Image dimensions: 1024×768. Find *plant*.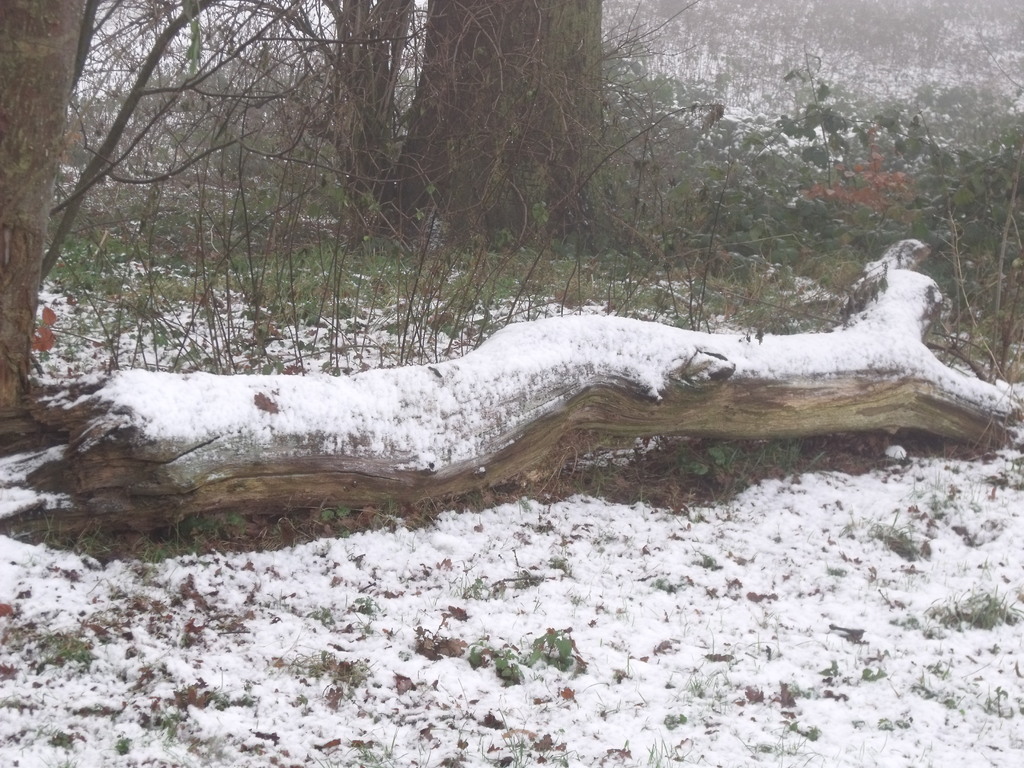
897:713:914:728.
